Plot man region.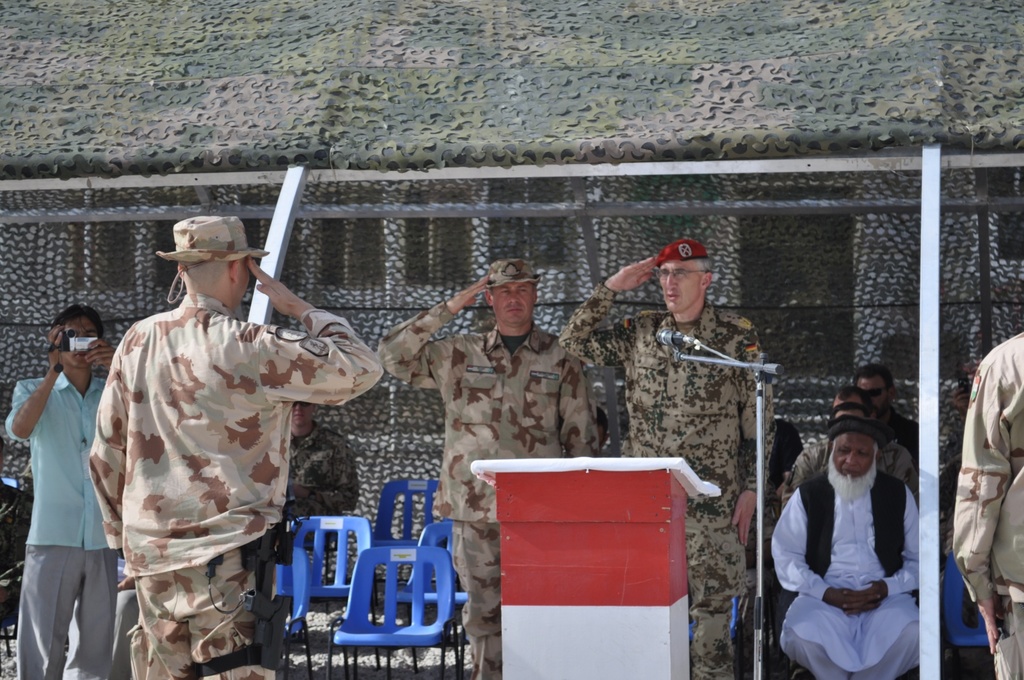
Plotted at BBox(81, 211, 361, 665).
